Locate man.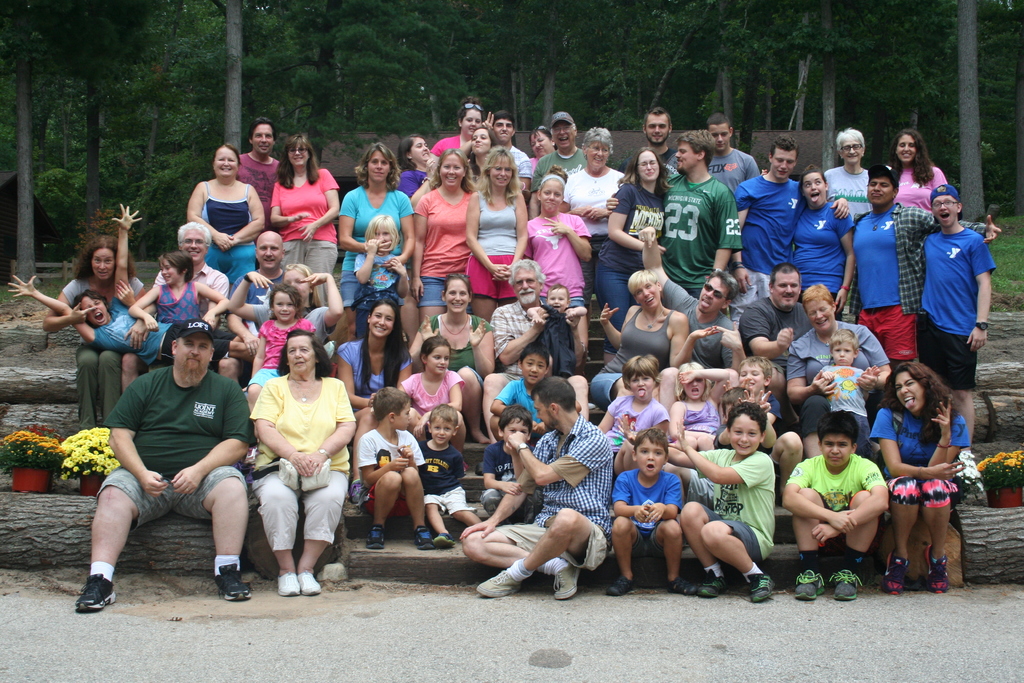
Bounding box: 846/160/1005/374.
